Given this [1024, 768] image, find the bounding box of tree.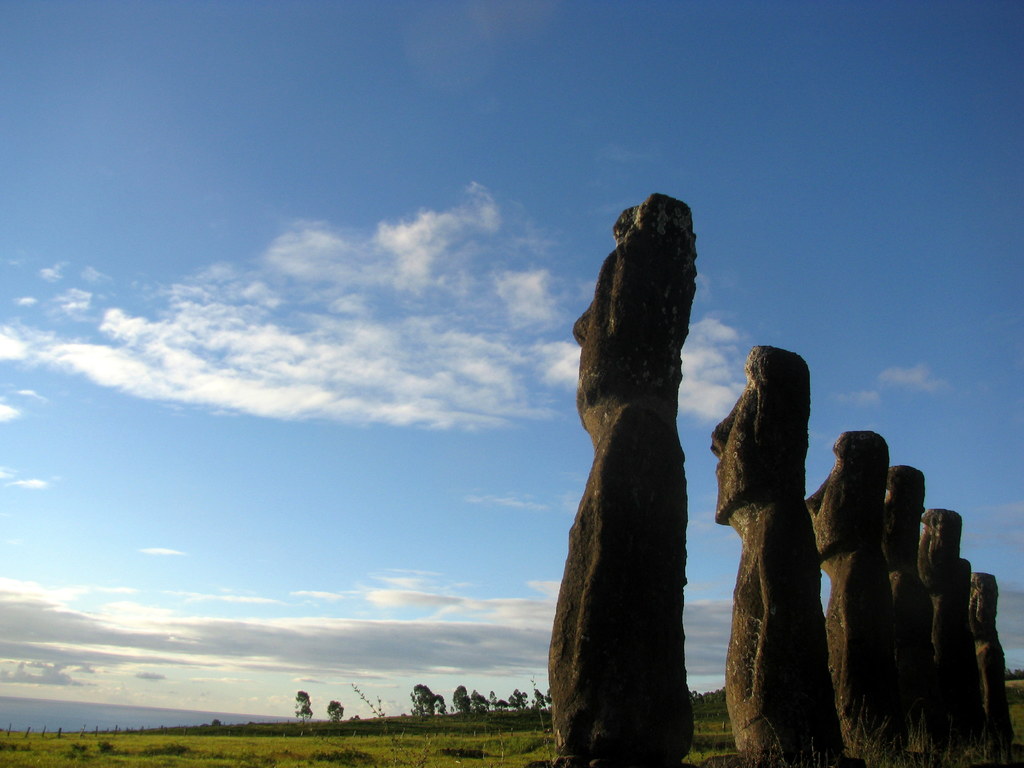
(474, 692, 484, 711).
